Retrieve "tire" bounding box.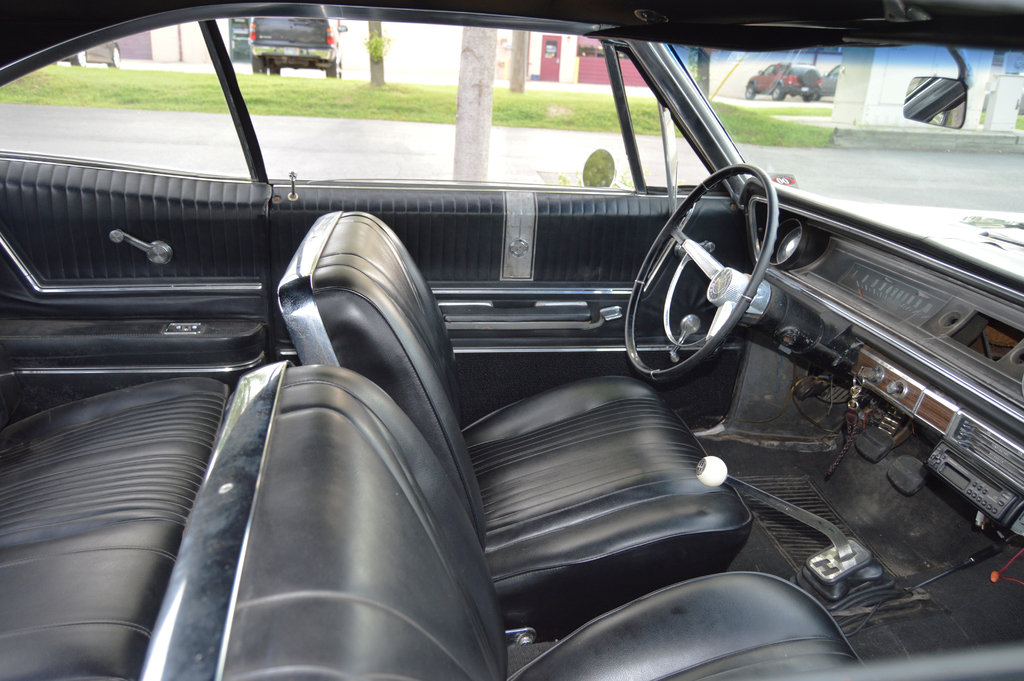
Bounding box: [75, 49, 85, 67].
